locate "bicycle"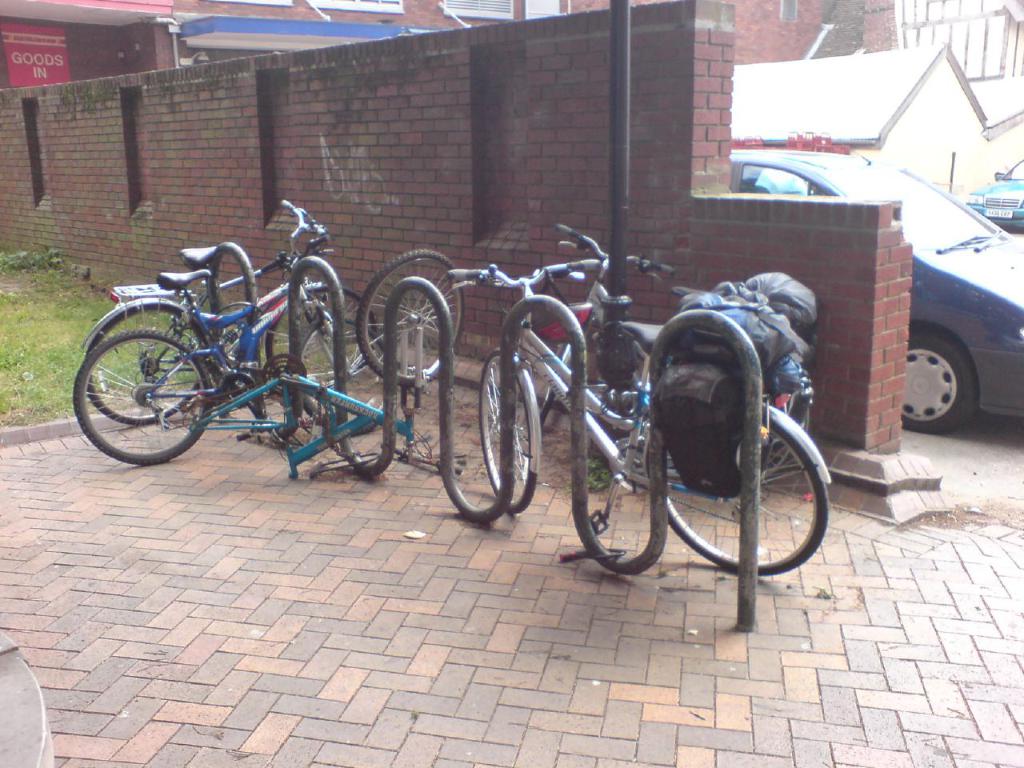
82 200 382 425
